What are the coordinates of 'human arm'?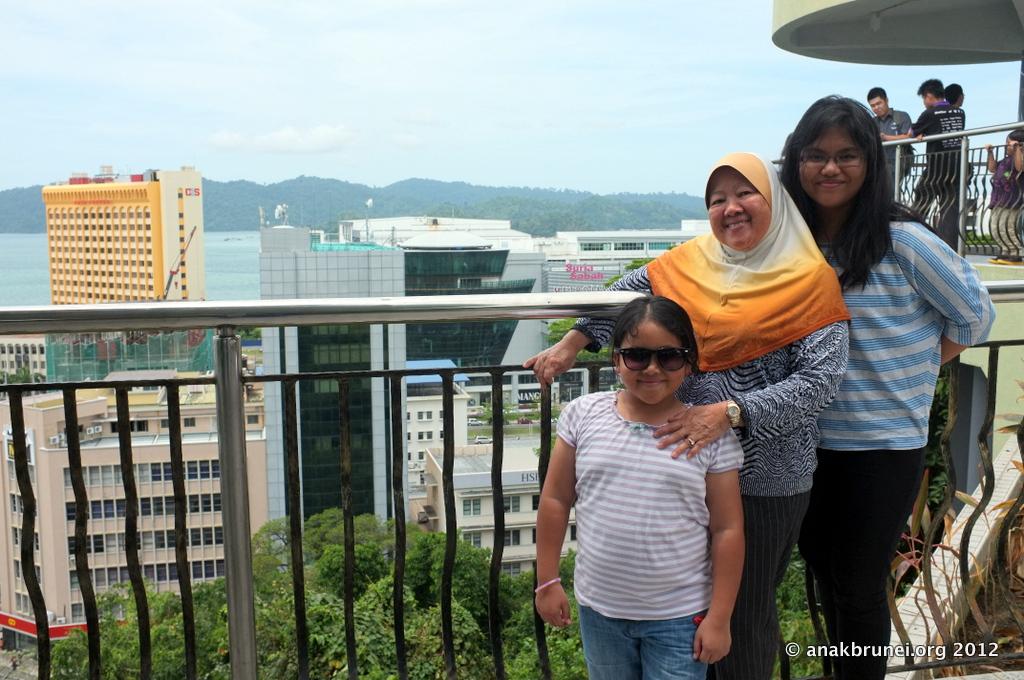
box(538, 438, 588, 612).
